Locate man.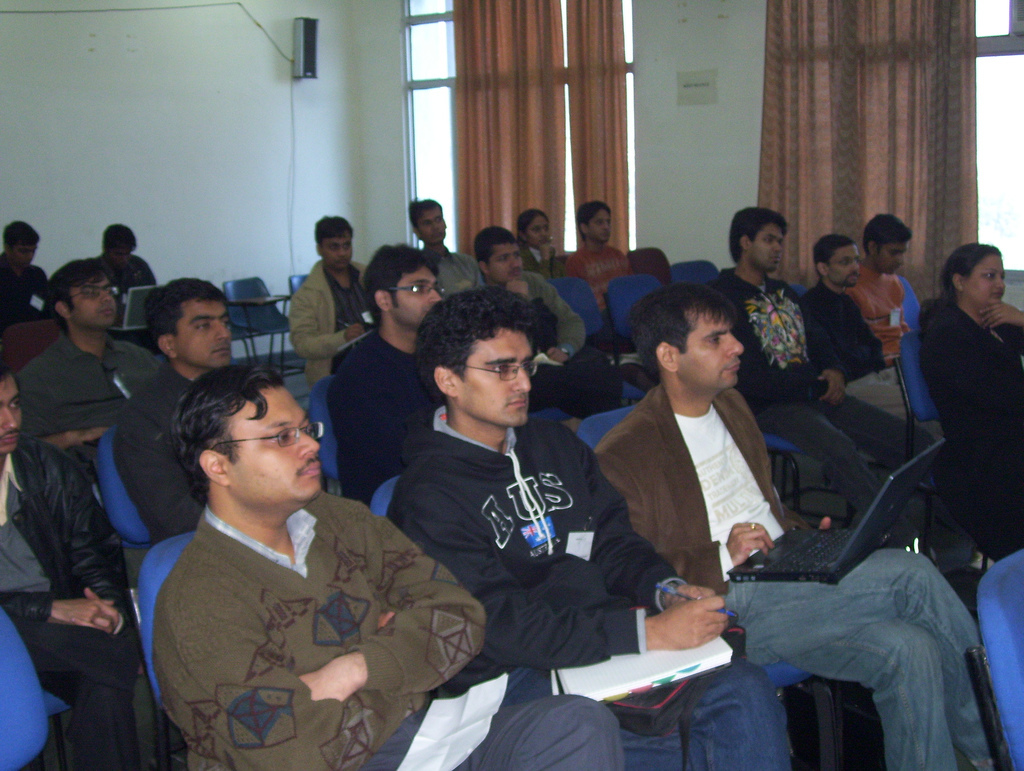
Bounding box: Rect(842, 214, 923, 384).
